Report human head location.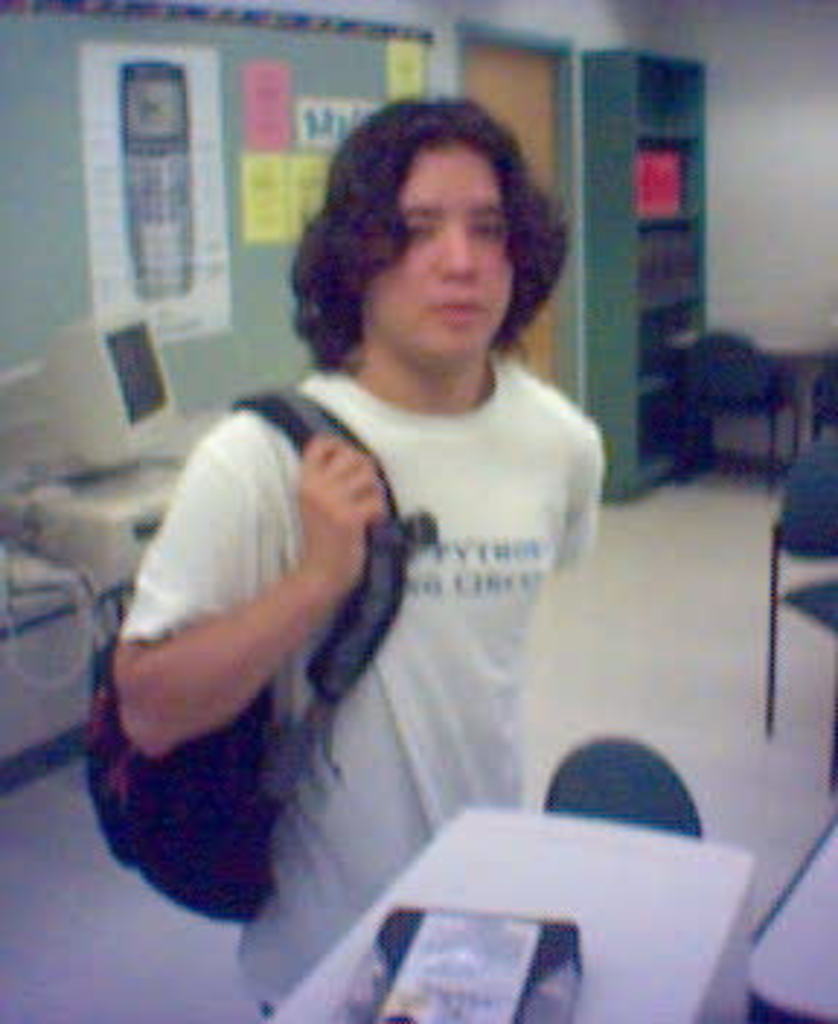
Report: 279,99,585,361.
